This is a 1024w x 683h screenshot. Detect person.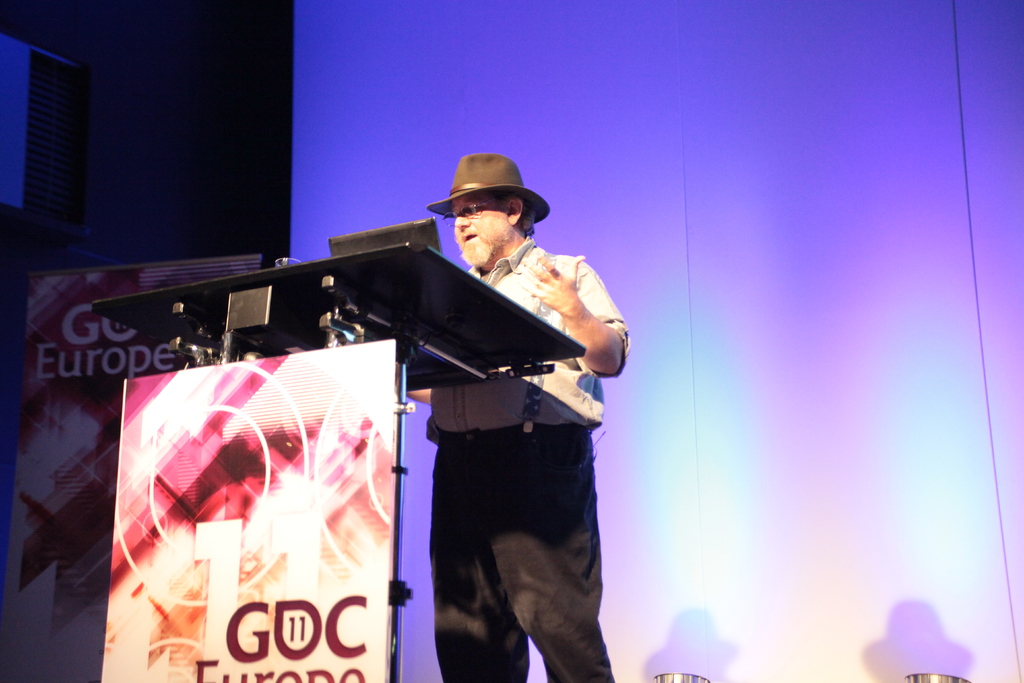
bbox=[383, 150, 628, 666].
